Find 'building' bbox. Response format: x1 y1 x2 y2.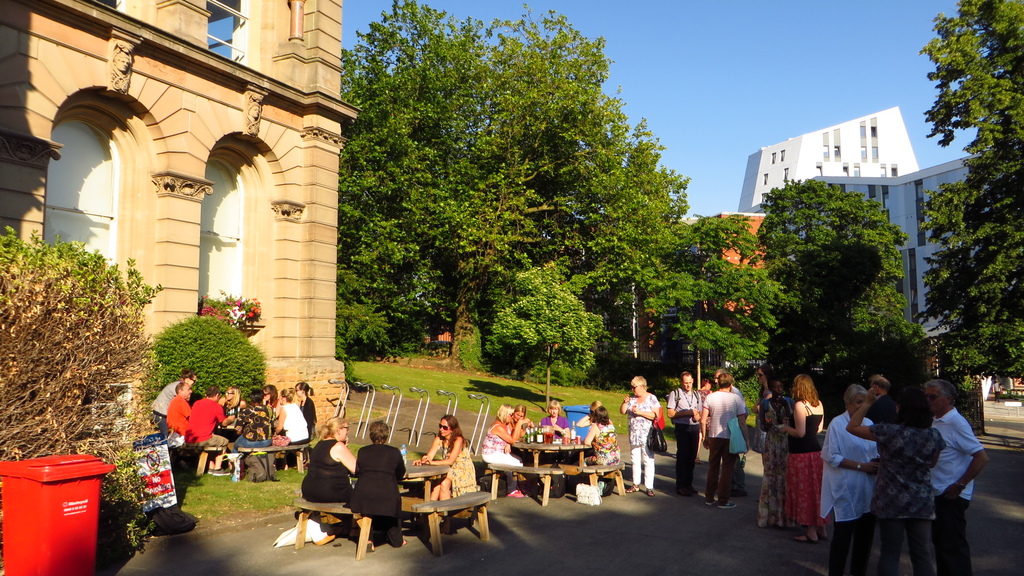
738 102 996 338.
